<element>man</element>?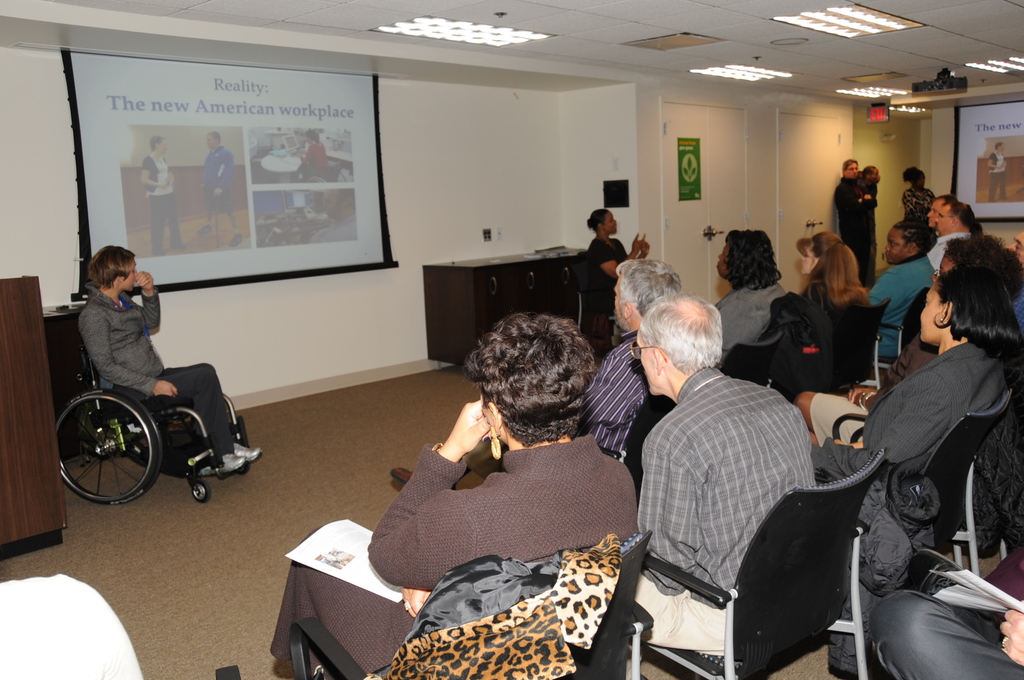
<bbox>201, 131, 247, 247</bbox>
